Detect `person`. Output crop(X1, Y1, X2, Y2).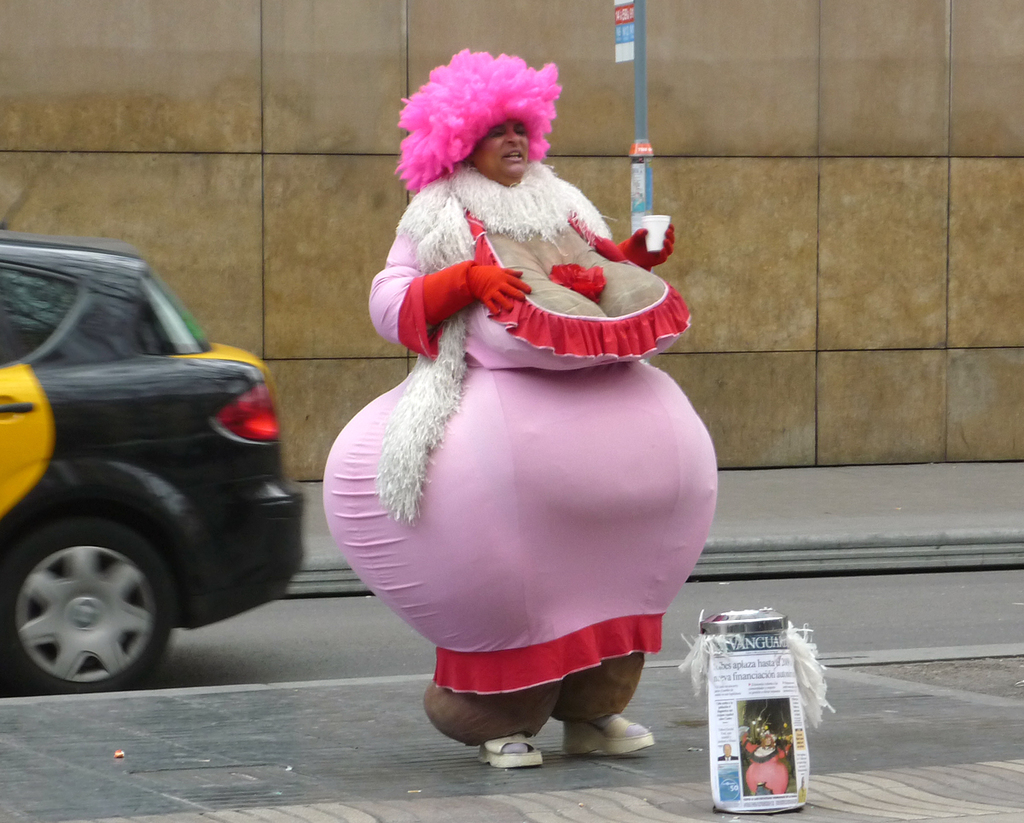
crop(718, 745, 741, 763).
